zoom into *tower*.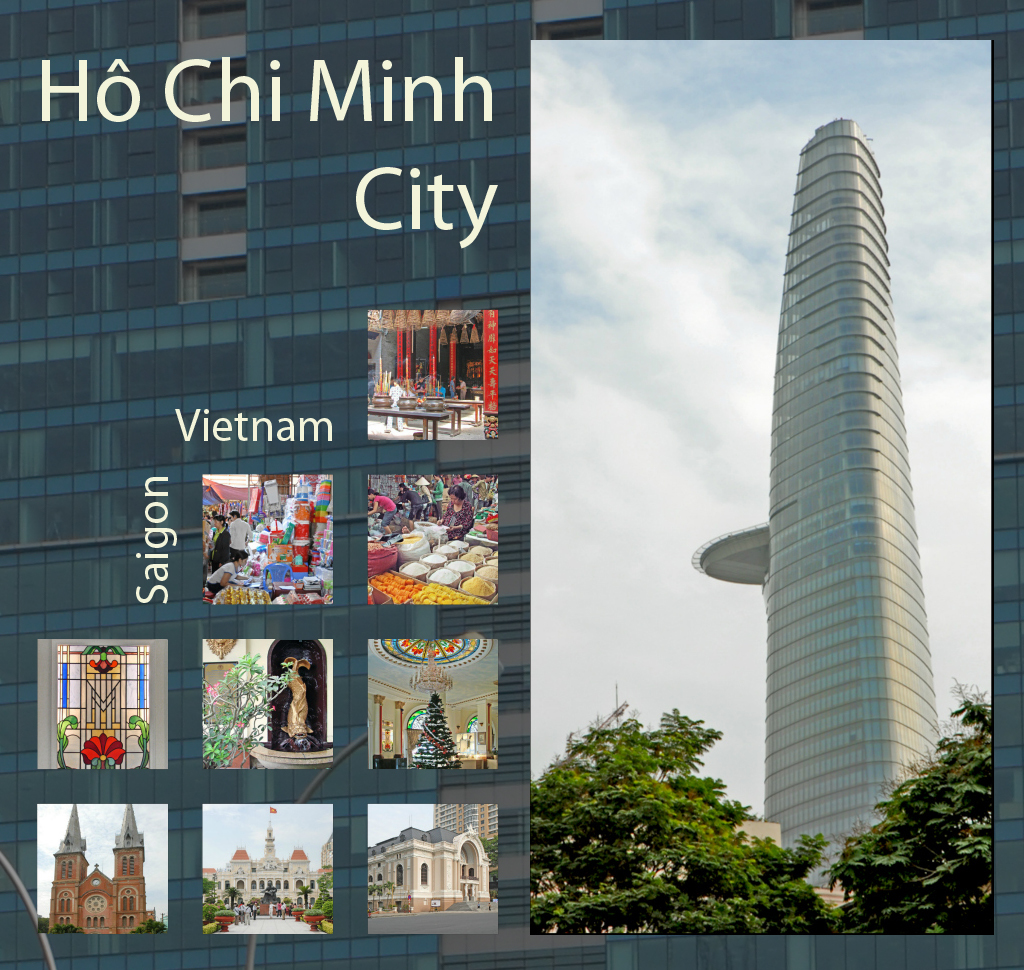
Zoom target: Rect(689, 119, 940, 887).
